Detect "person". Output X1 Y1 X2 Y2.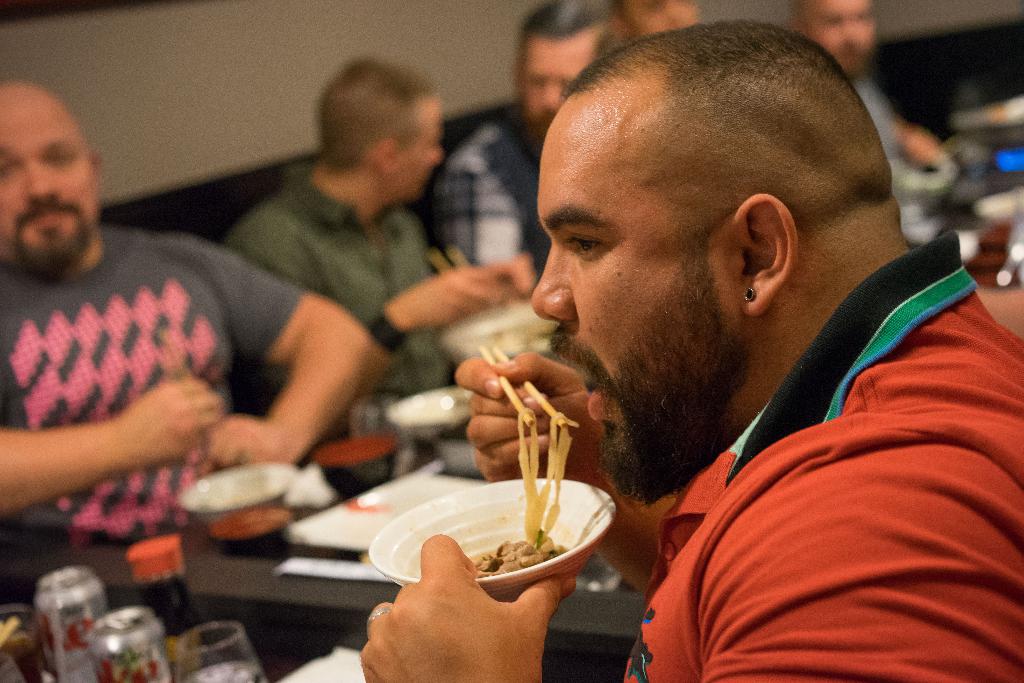
413 5 616 295.
